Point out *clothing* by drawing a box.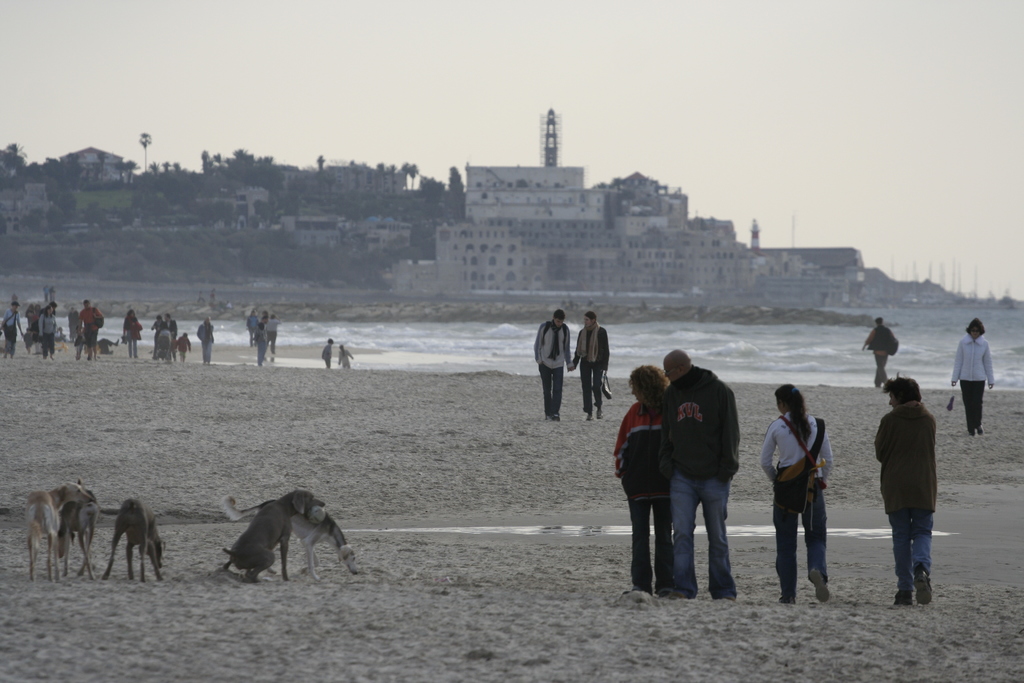
Rect(868, 322, 893, 389).
